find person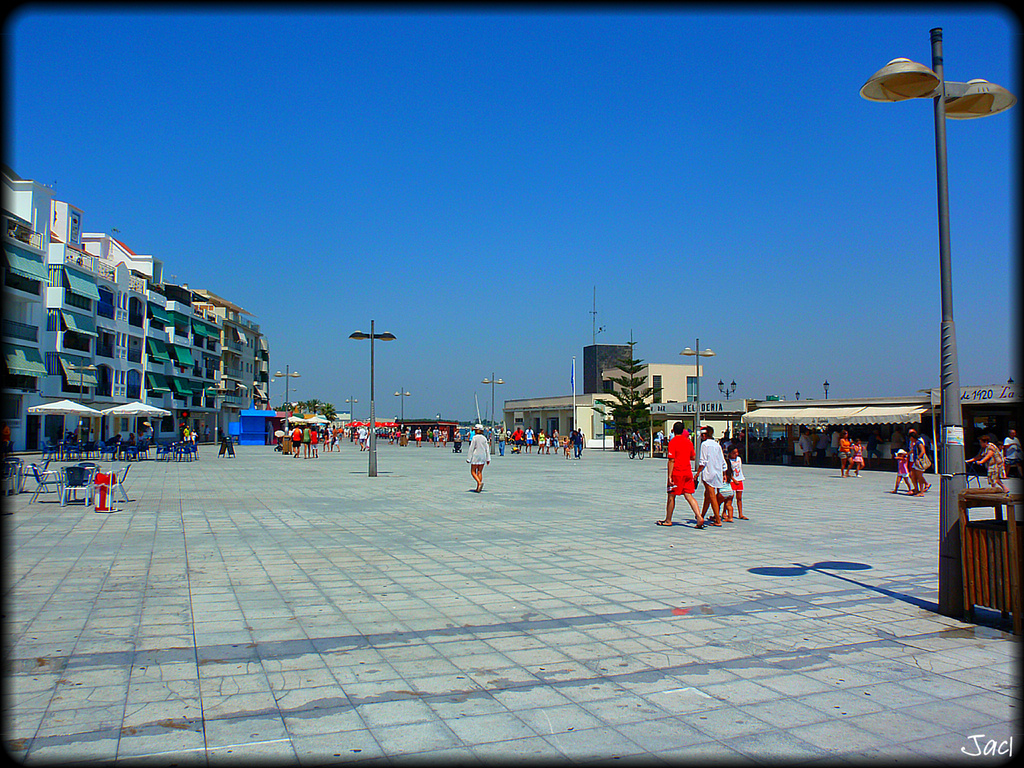
(971,437,1010,486)
